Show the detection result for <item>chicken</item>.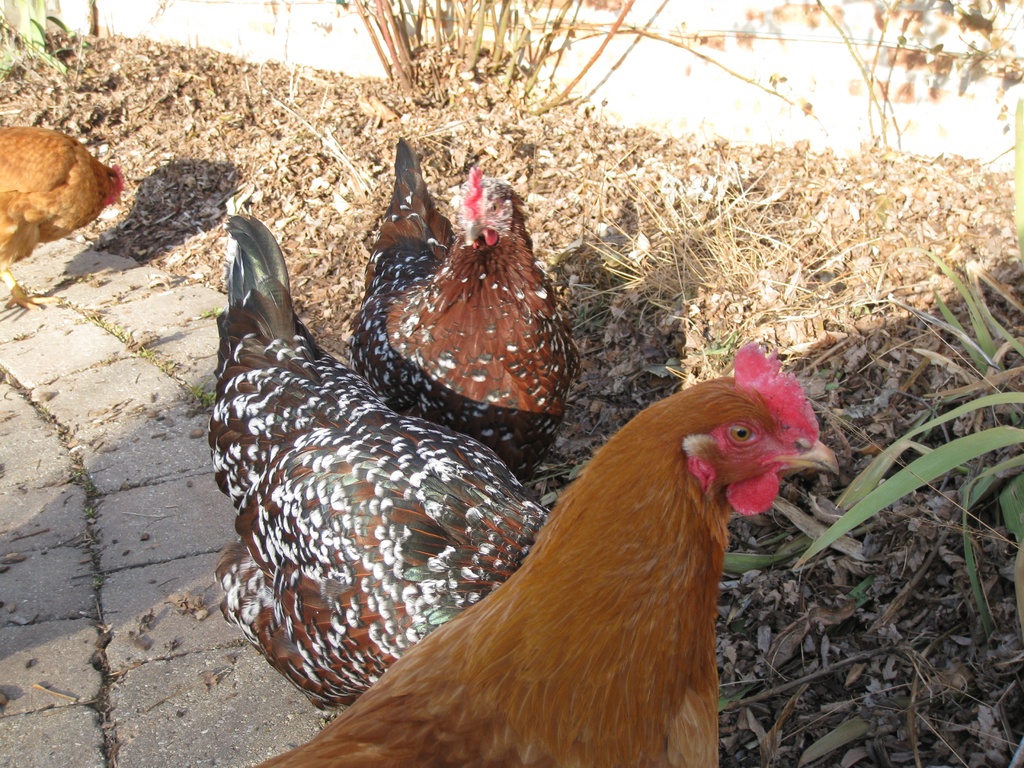
(0, 125, 127, 314).
